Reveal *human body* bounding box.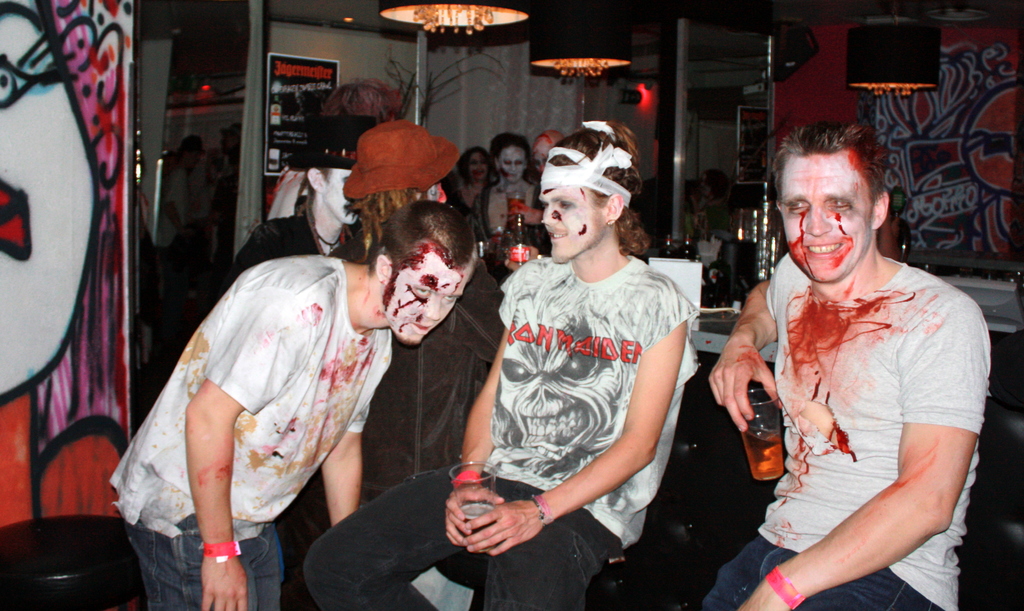
Revealed: [x1=723, y1=109, x2=988, y2=610].
